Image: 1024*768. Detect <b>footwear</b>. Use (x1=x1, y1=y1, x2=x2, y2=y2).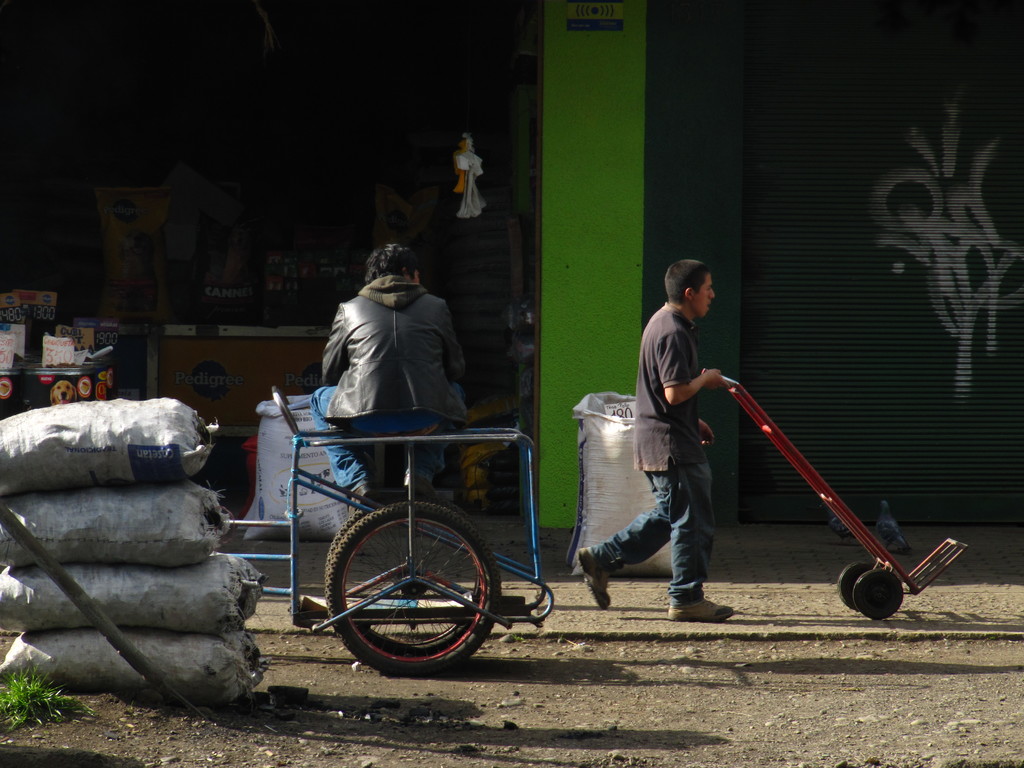
(x1=666, y1=591, x2=735, y2=623).
